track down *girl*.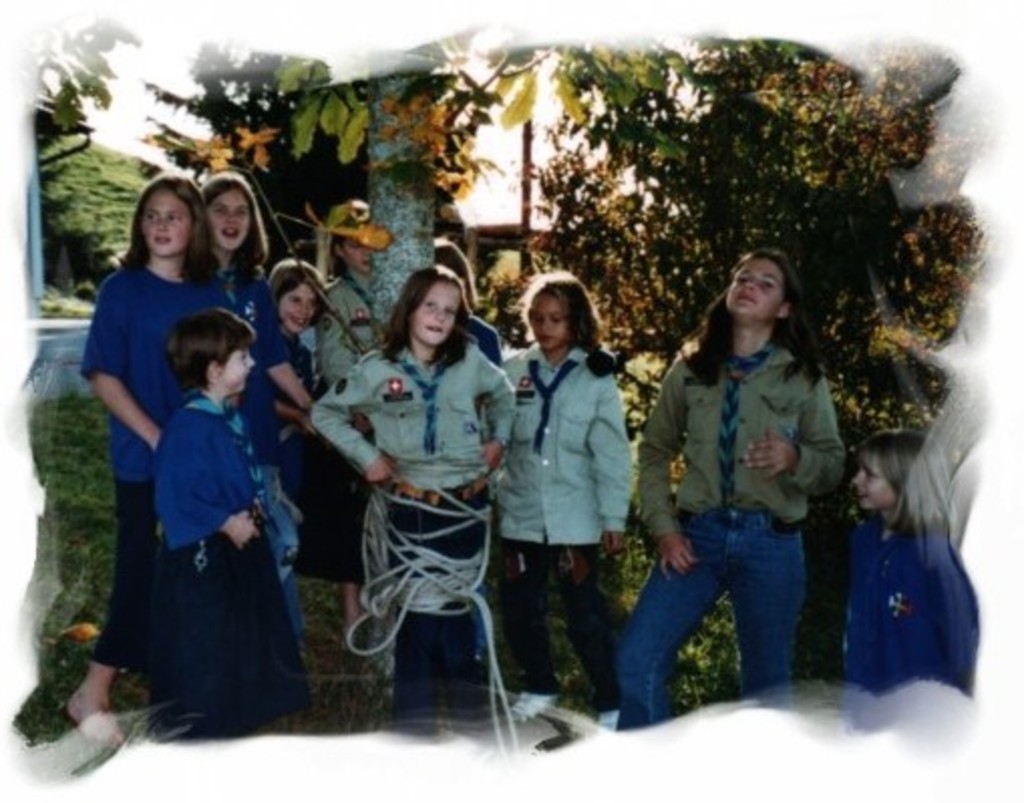
Tracked to BBox(145, 316, 310, 741).
